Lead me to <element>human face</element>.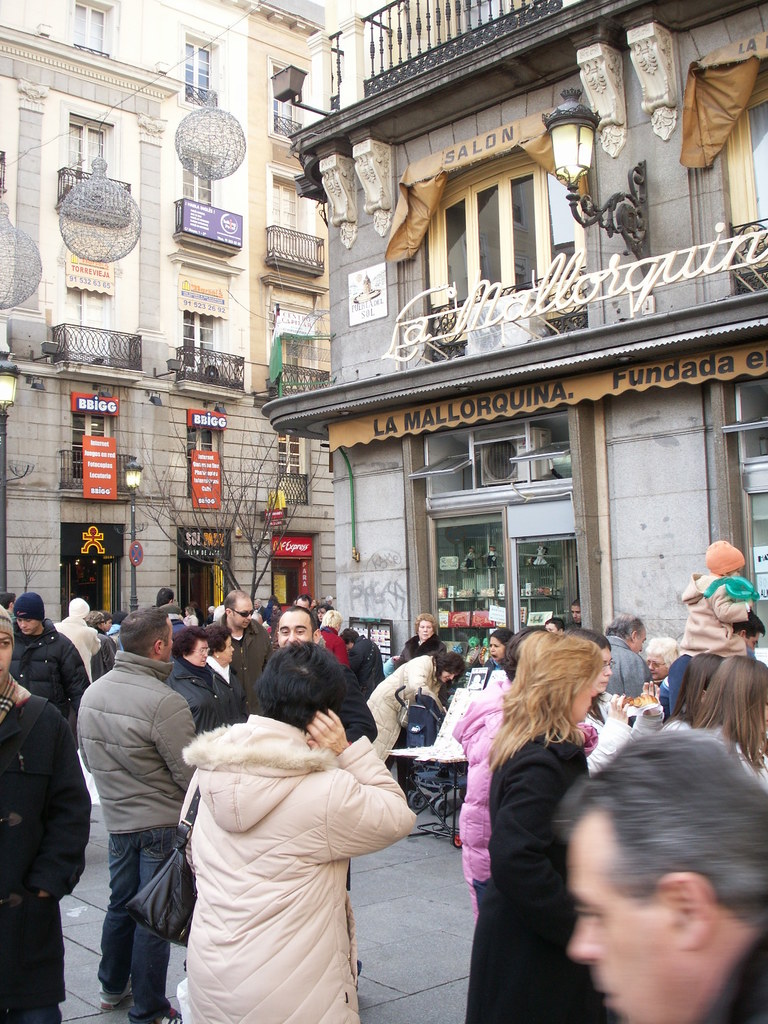
Lead to region(568, 676, 597, 720).
